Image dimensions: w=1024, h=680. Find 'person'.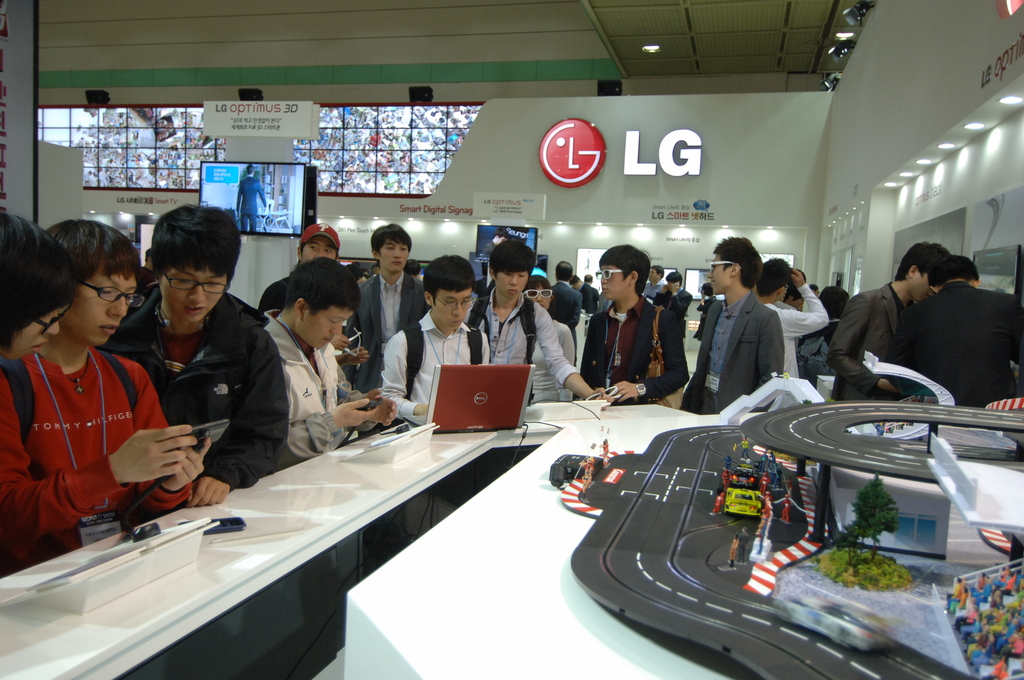
pyautogui.locateOnScreen(0, 208, 80, 355).
